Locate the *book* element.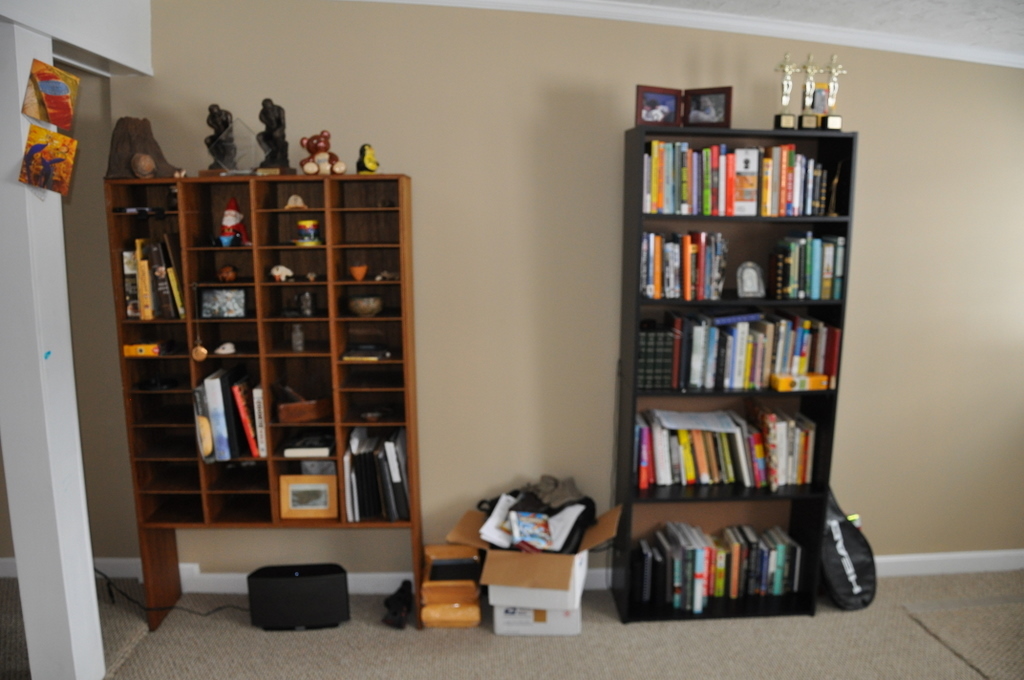
Element bbox: bbox=[755, 320, 775, 387].
